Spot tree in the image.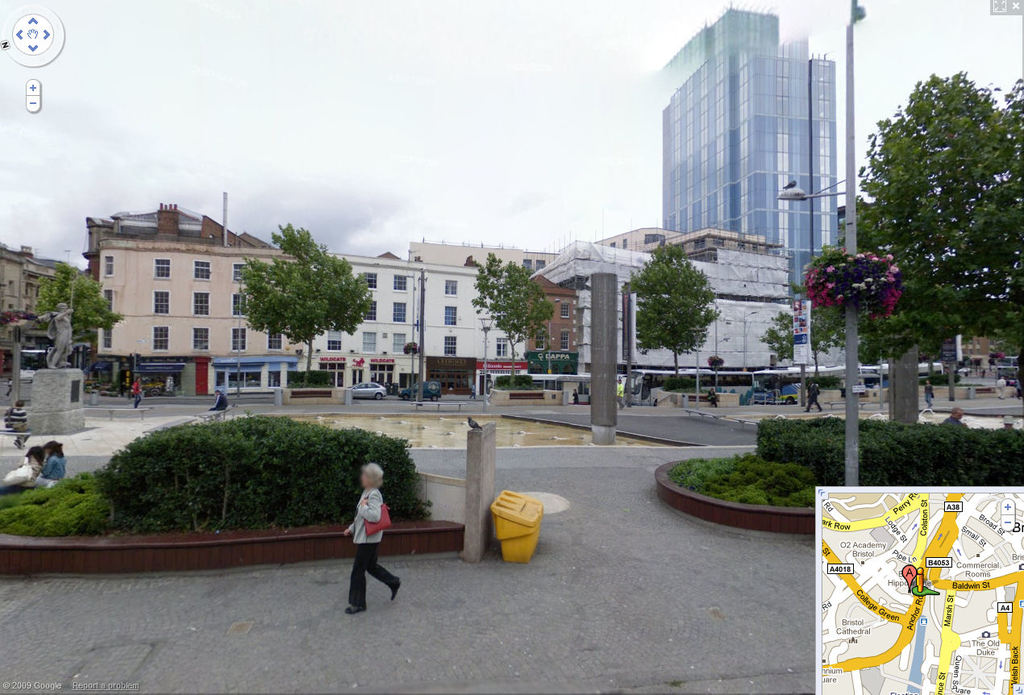
tree found at box=[628, 238, 722, 382].
